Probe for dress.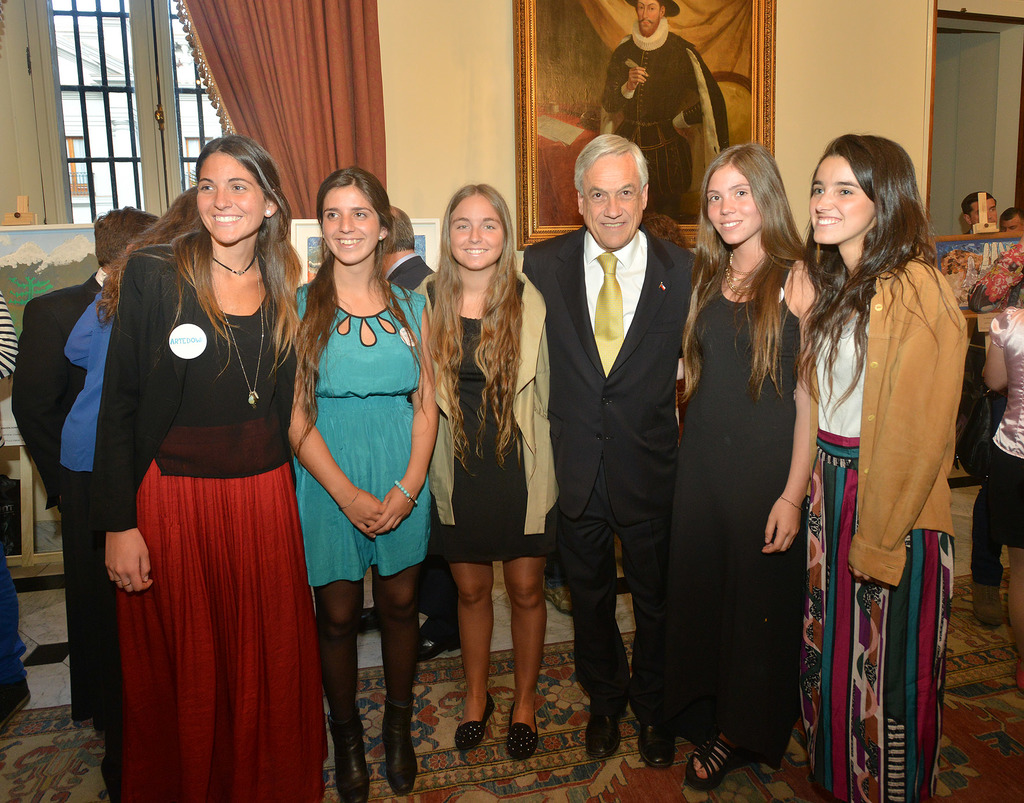
Probe result: (653,271,805,788).
